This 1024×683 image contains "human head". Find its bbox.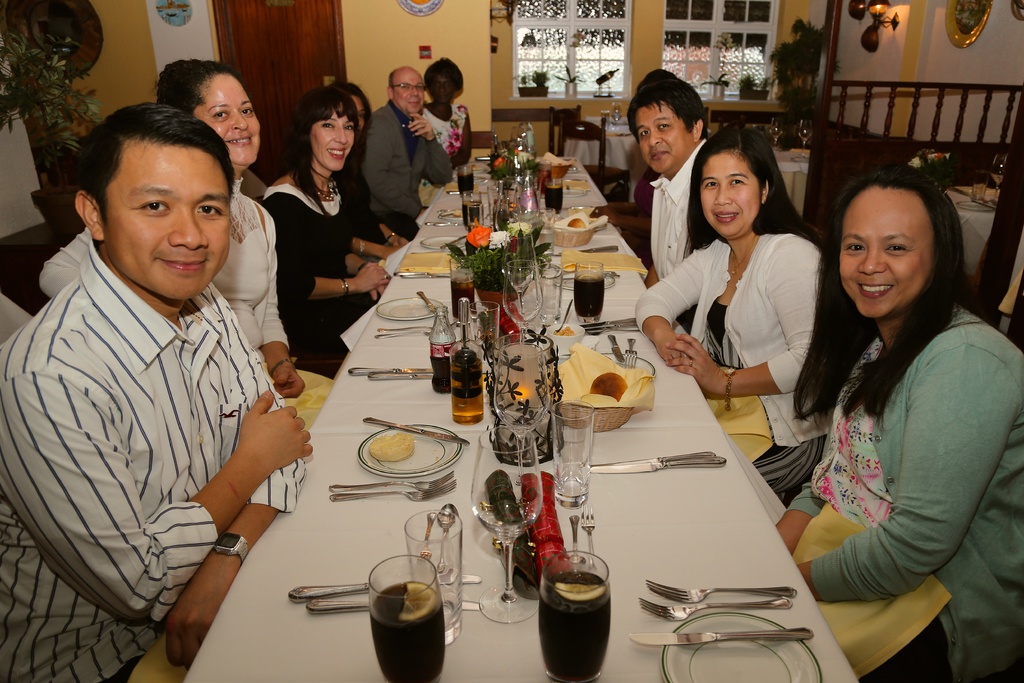
{"x1": 626, "y1": 80, "x2": 707, "y2": 172}.
